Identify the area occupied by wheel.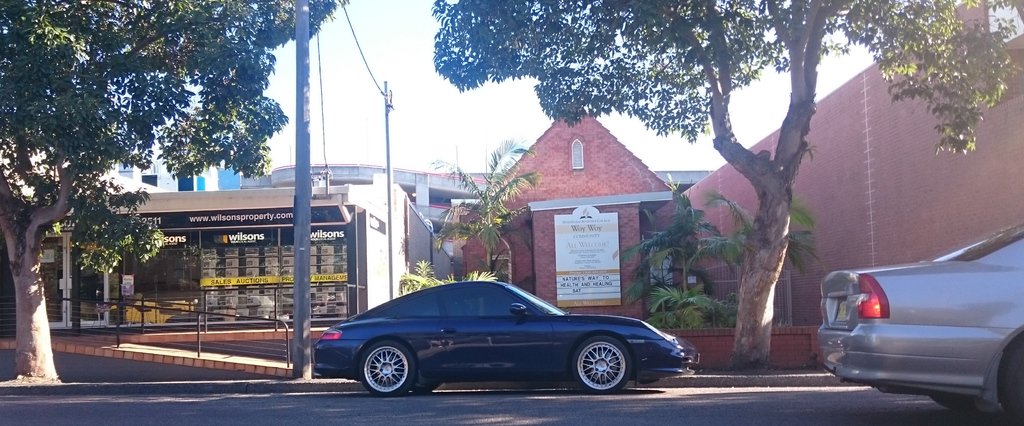
Area: x1=999 y1=345 x2=1023 y2=425.
